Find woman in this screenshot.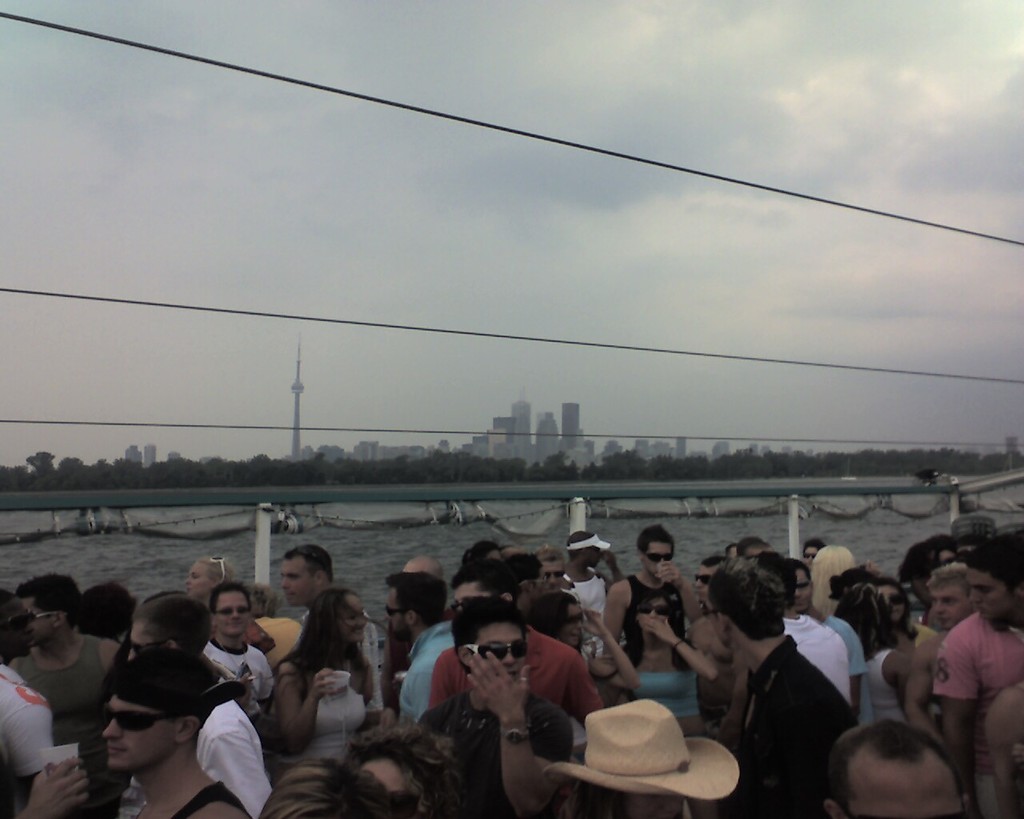
The bounding box for woman is 276:593:366:748.
